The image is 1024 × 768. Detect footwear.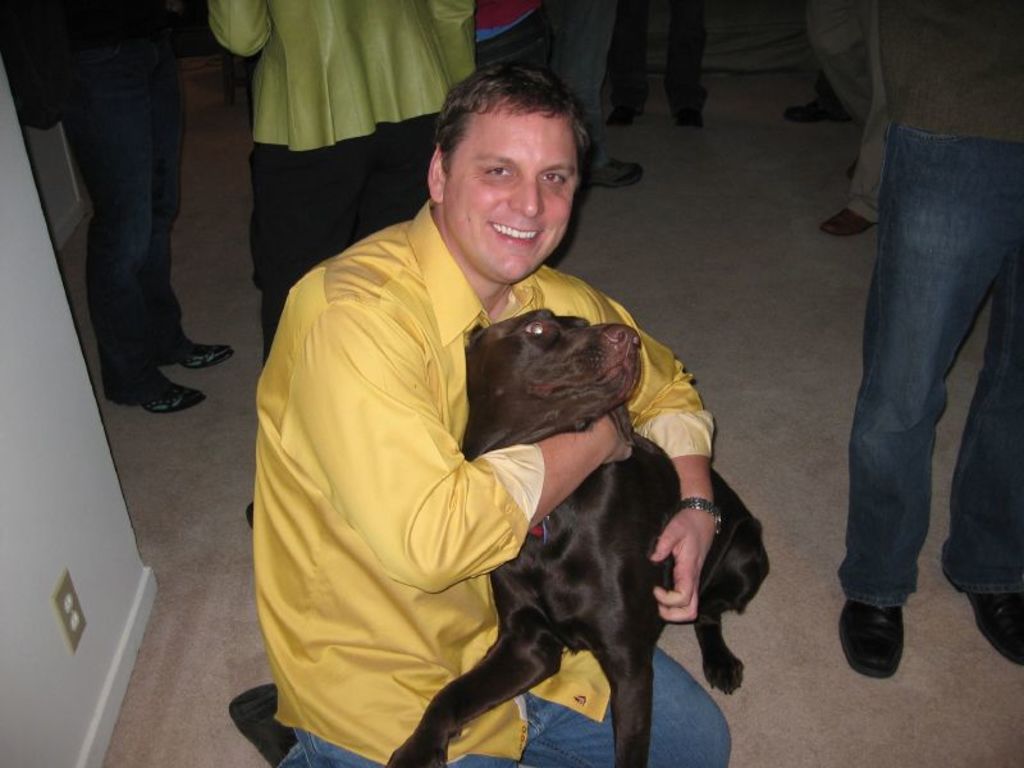
Detection: box(849, 588, 927, 694).
